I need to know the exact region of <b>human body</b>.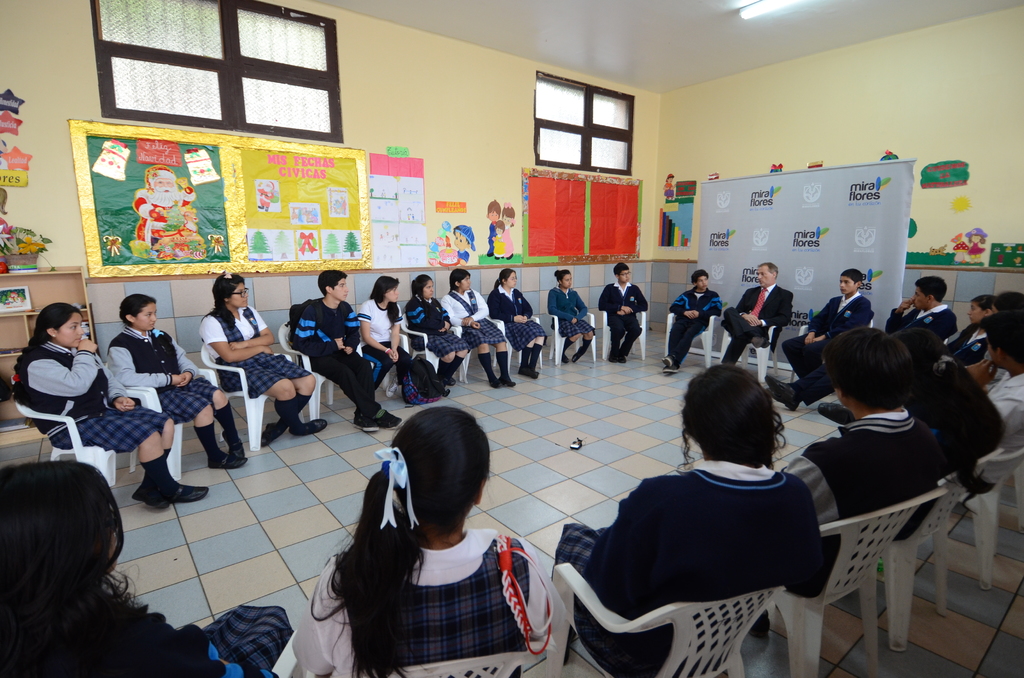
Region: <bbox>665, 268, 721, 378</bbox>.
